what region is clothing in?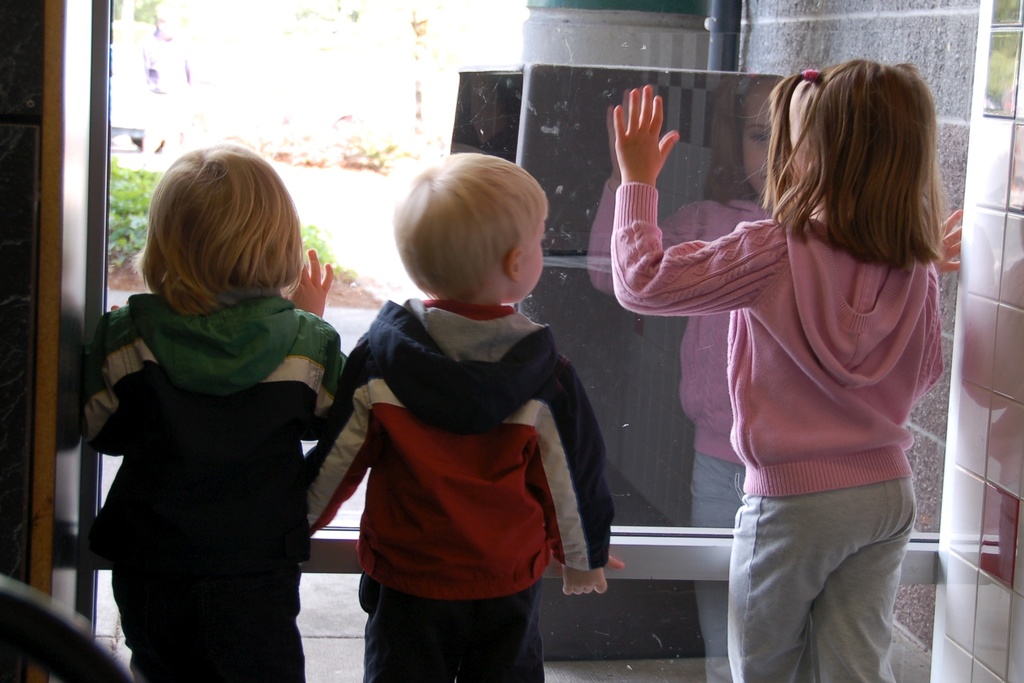
(74,289,349,682).
